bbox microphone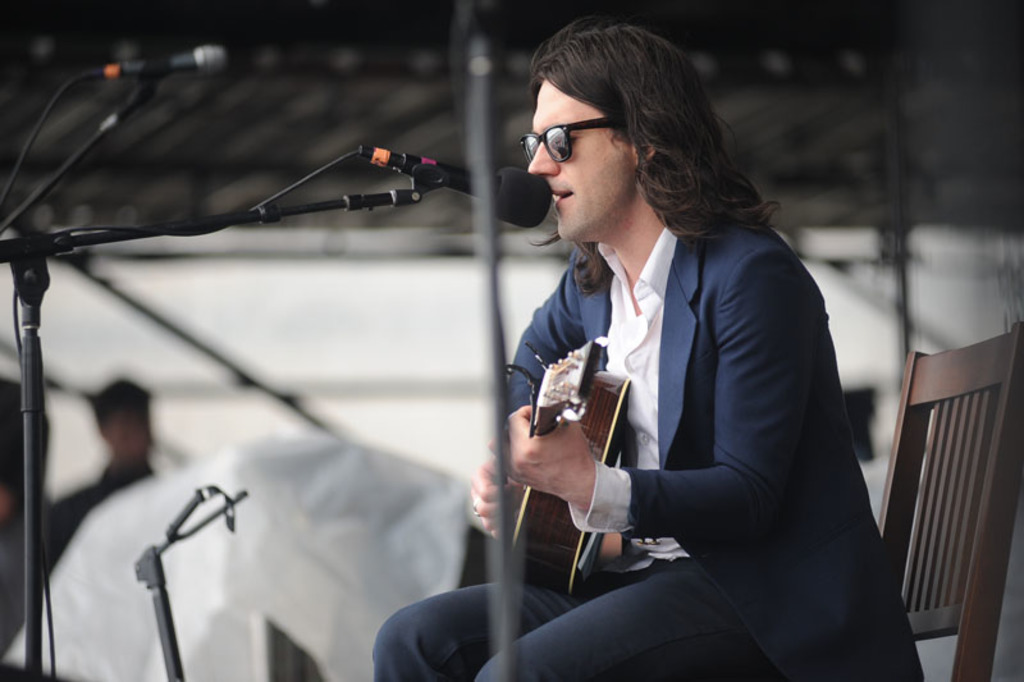
locate(355, 138, 556, 228)
